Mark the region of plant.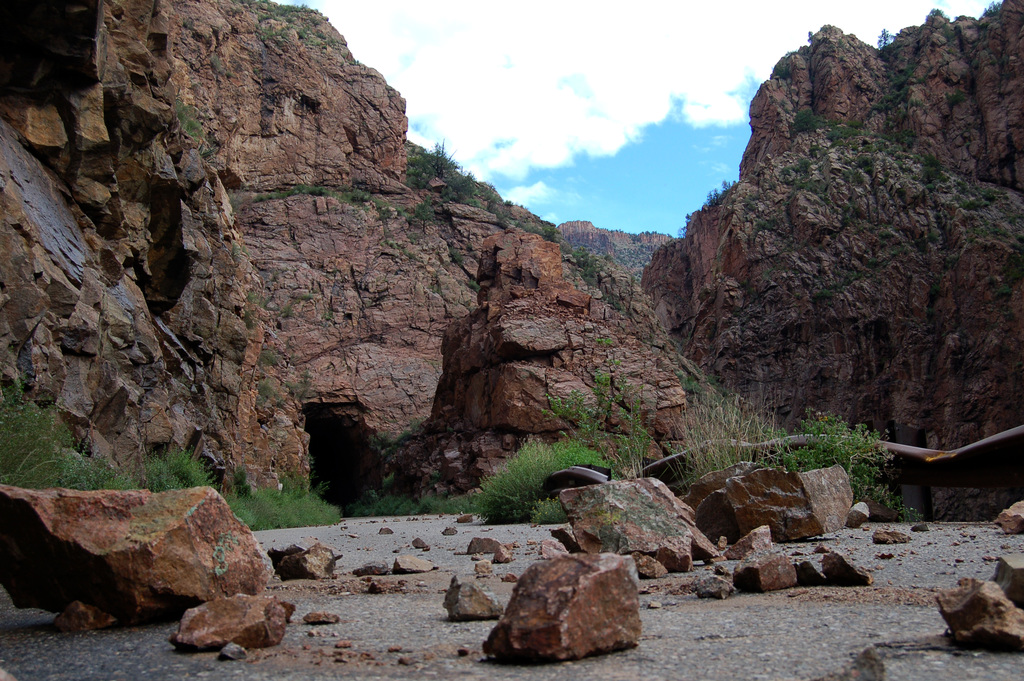
Region: locate(203, 534, 241, 578).
